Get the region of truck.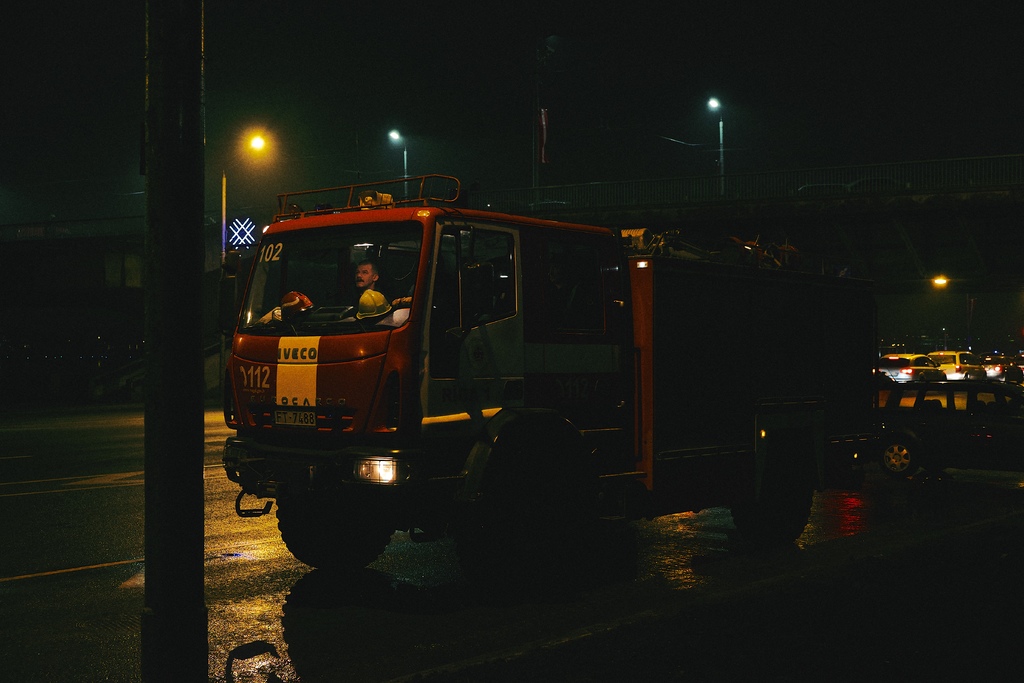
(left=215, top=169, right=884, bottom=613).
